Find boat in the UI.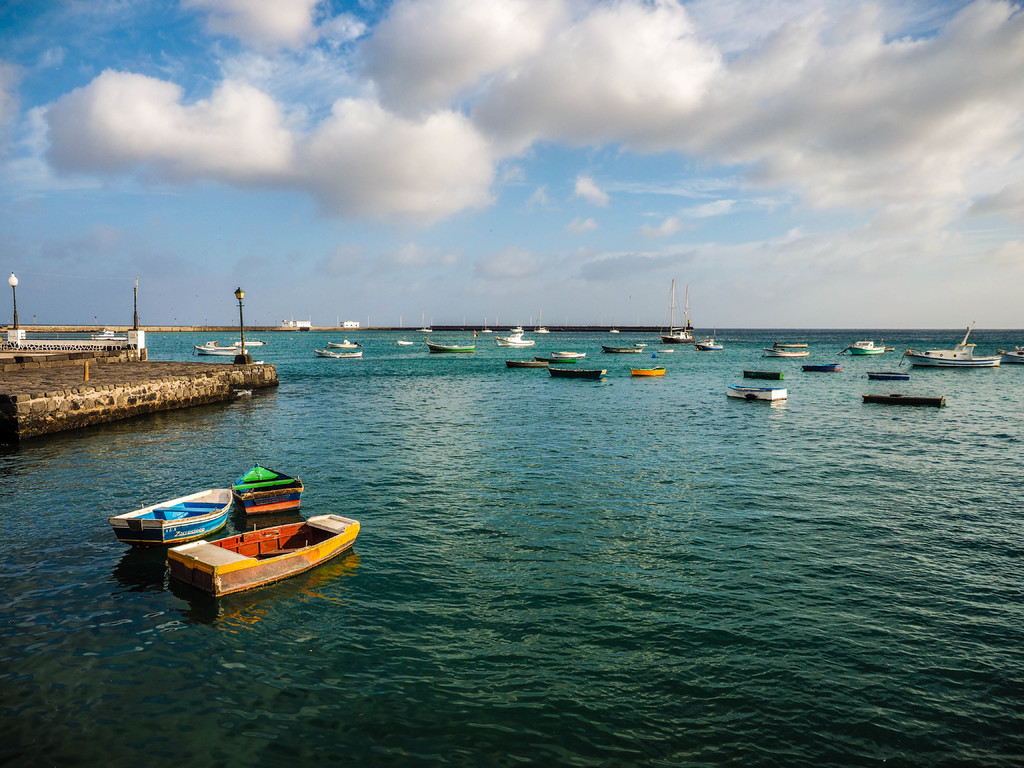
UI element at box=[106, 485, 231, 549].
